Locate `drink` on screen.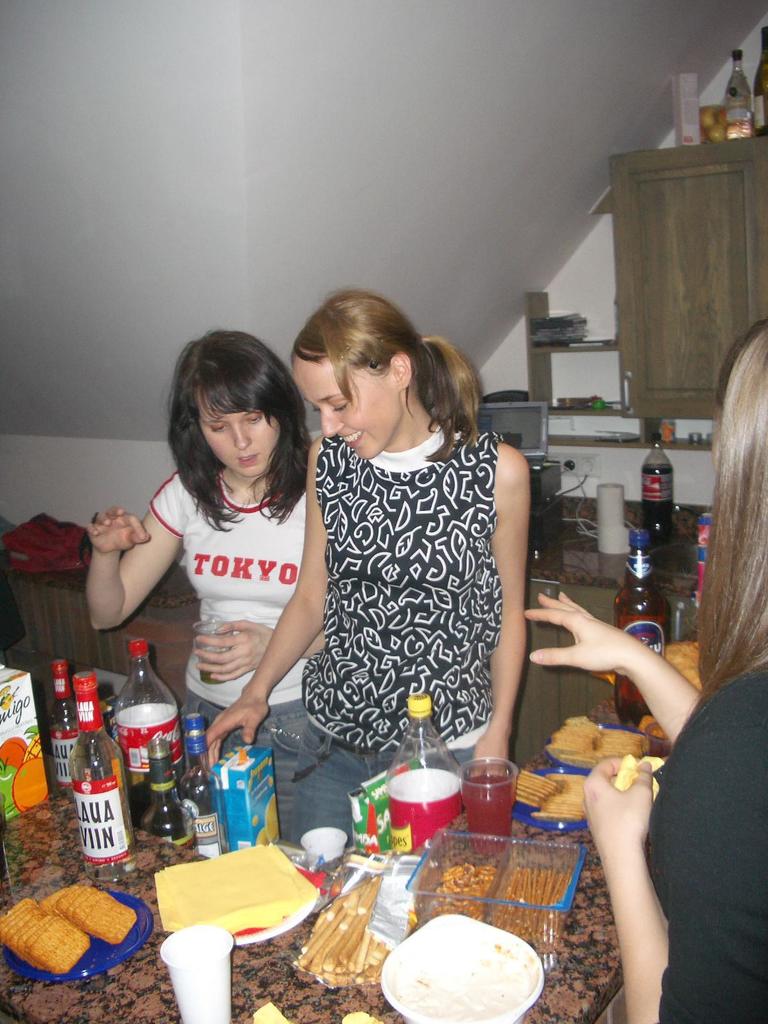
On screen at {"x1": 642, "y1": 444, "x2": 666, "y2": 541}.
